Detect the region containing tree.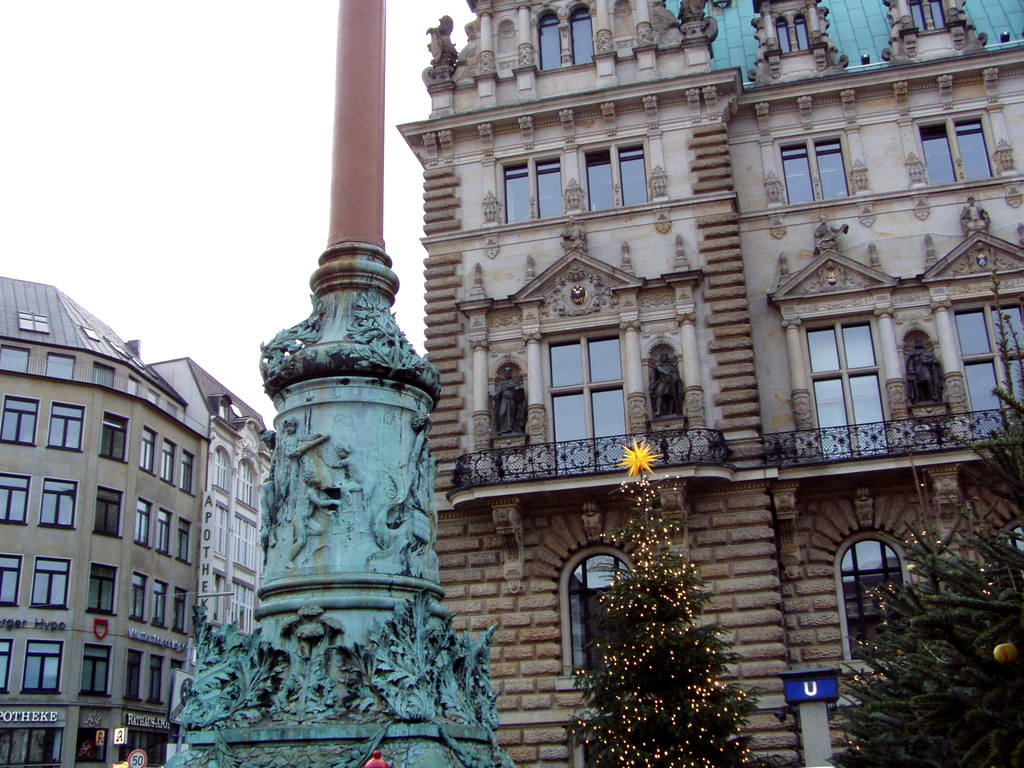
detection(539, 509, 767, 762).
